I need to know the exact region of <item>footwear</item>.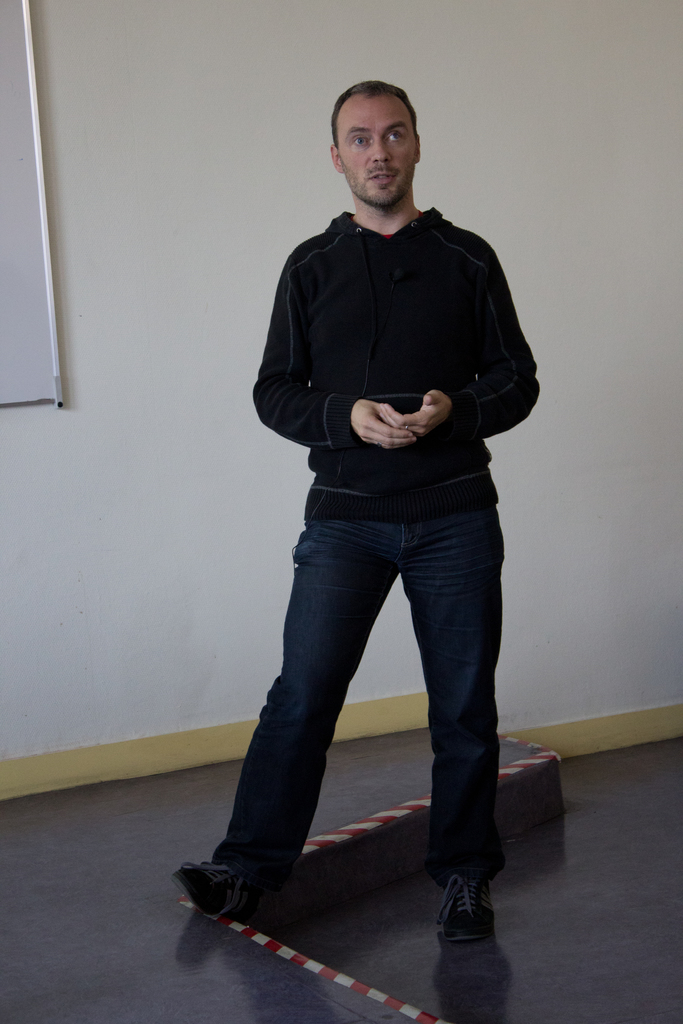
Region: 176,861,248,915.
